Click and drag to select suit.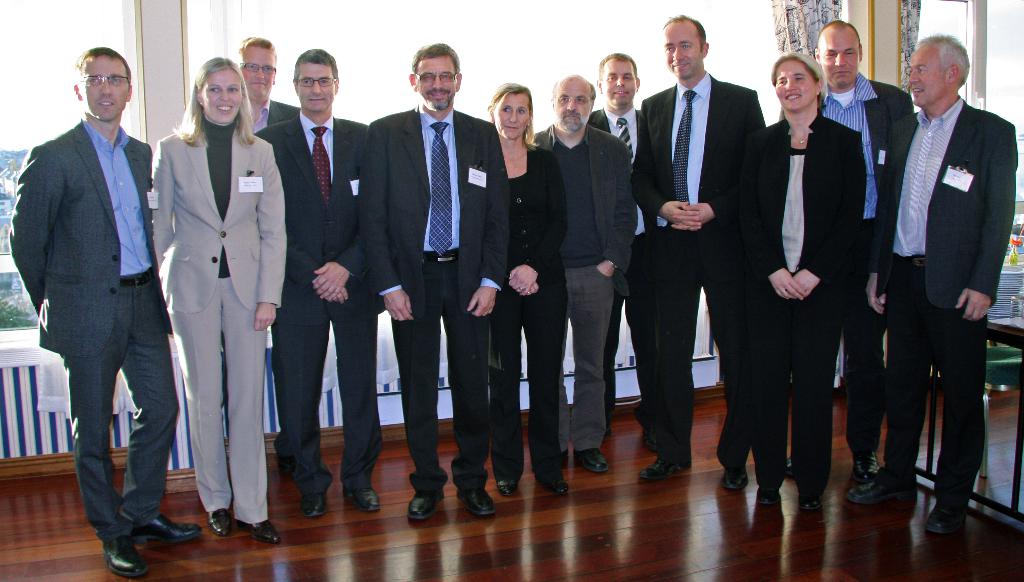
Selection: rect(885, 96, 1016, 515).
